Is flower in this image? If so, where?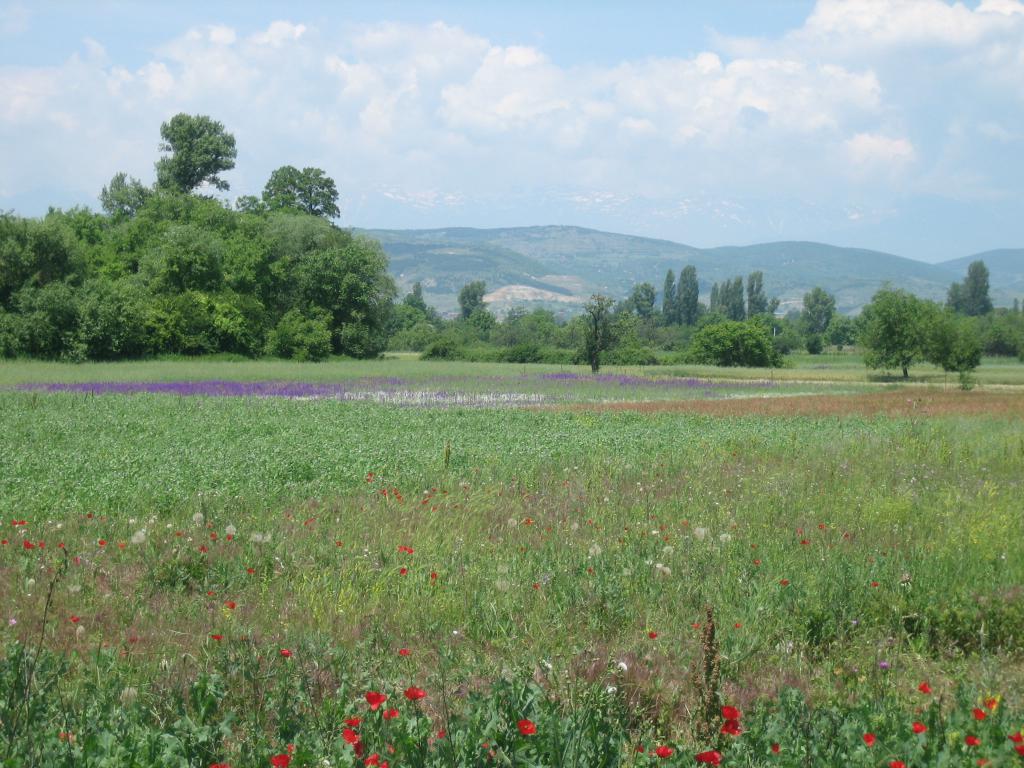
Yes, at <box>280,647,294,660</box>.
